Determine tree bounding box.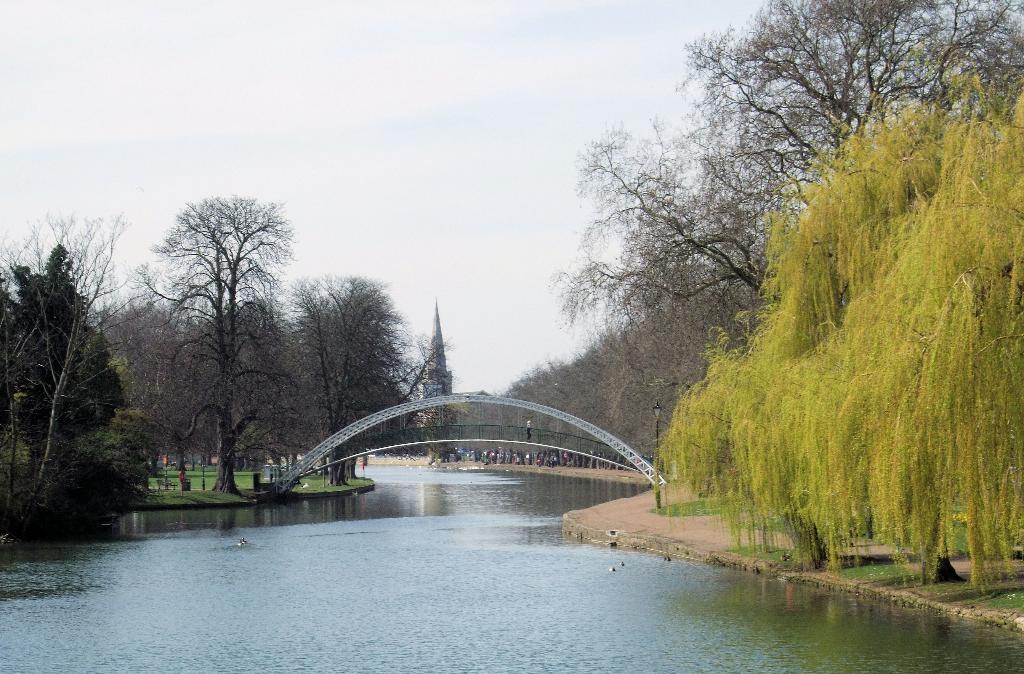
Determined: pyautogui.locateOnScreen(750, 95, 948, 561).
